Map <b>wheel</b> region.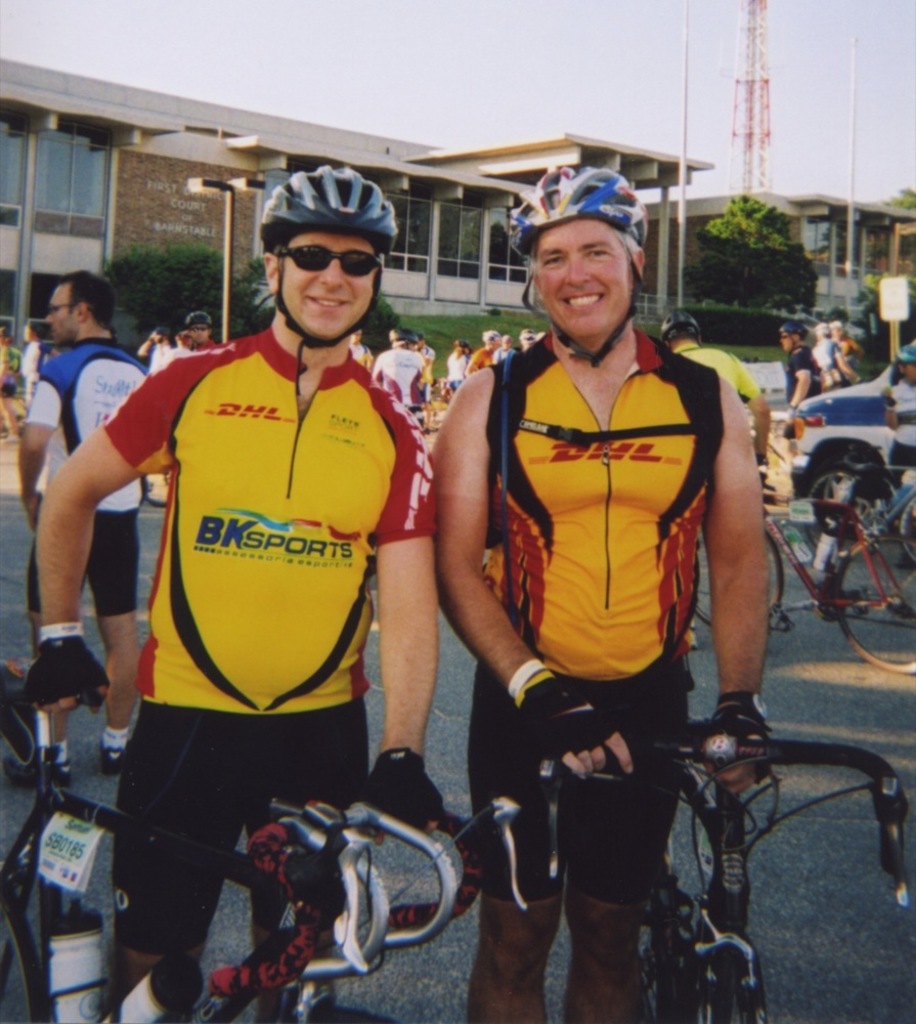
Mapped to 828 540 915 671.
